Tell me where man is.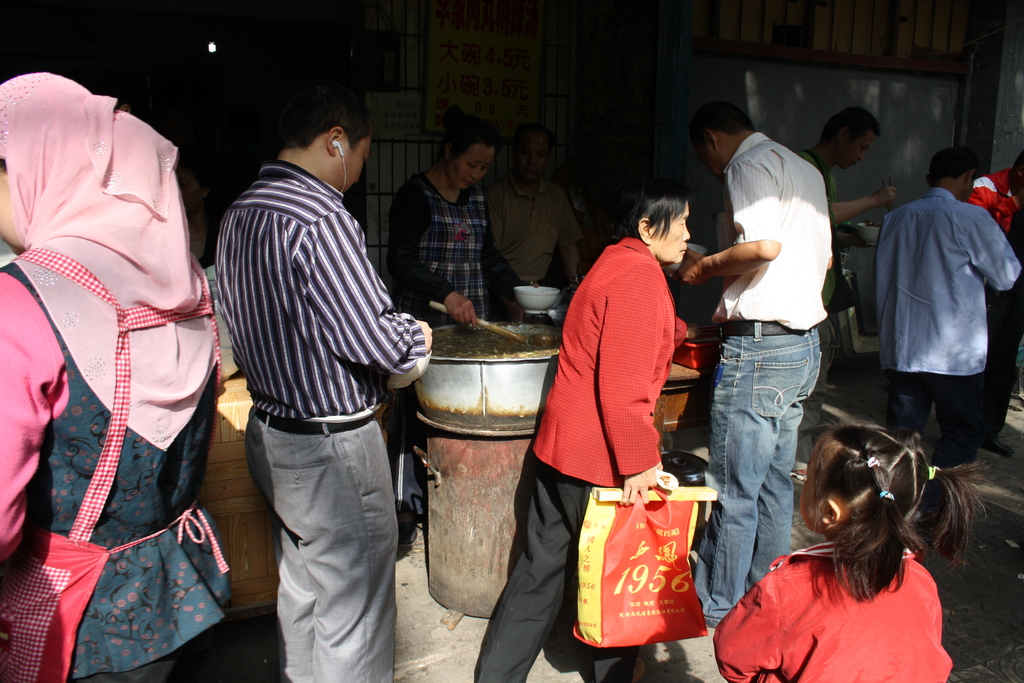
man is at <region>844, 111, 1014, 516</region>.
